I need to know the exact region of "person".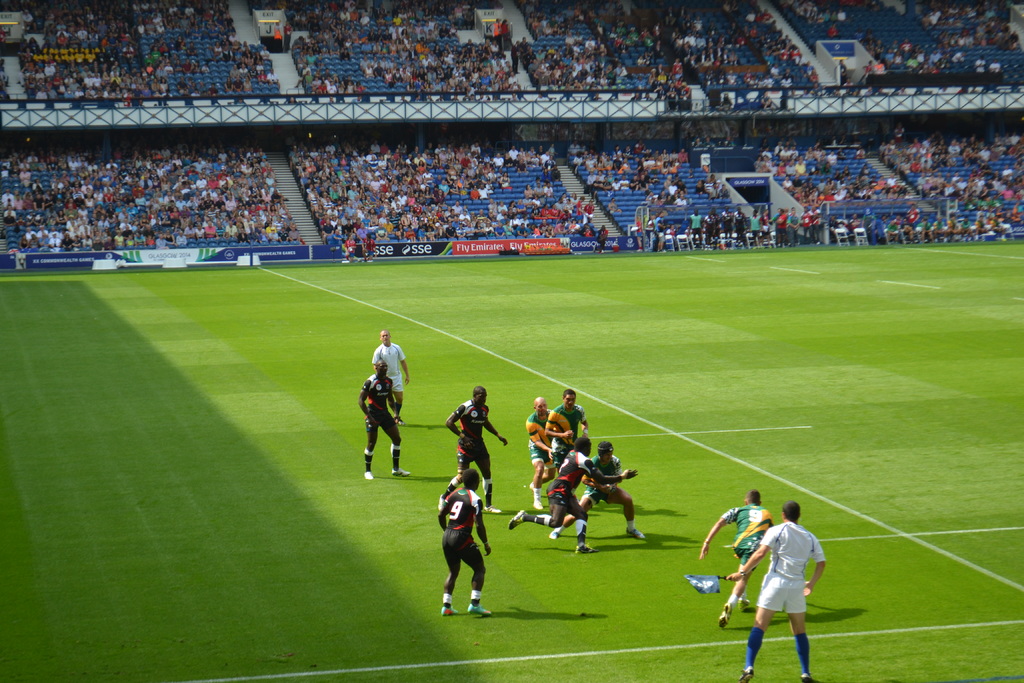
Region: (x1=550, y1=441, x2=645, y2=539).
